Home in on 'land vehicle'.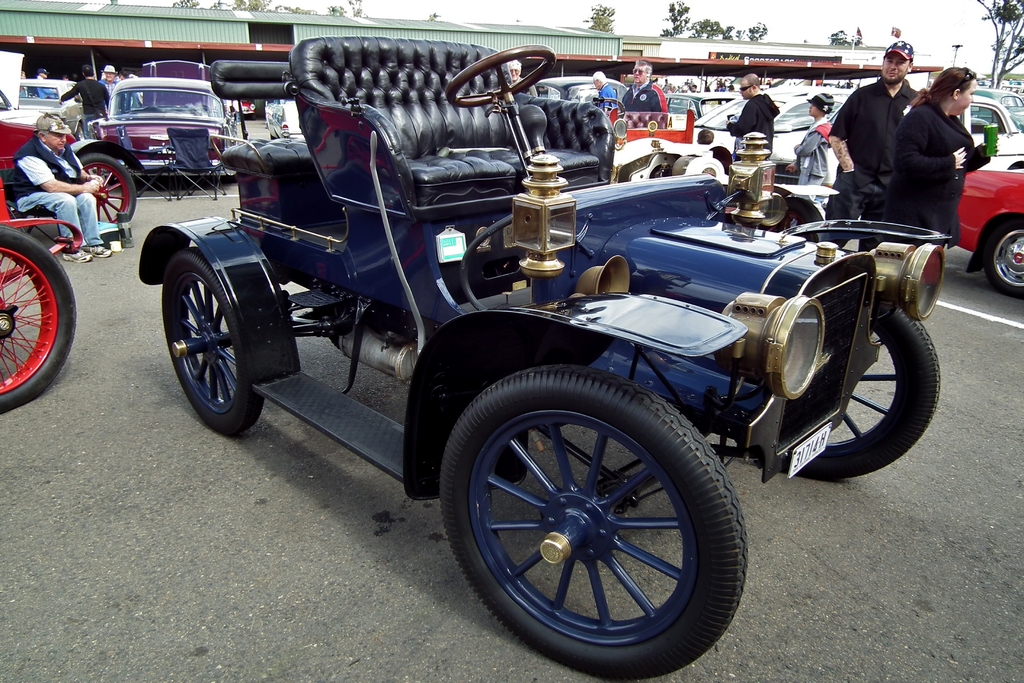
Homed in at {"x1": 138, "y1": 35, "x2": 951, "y2": 680}.
